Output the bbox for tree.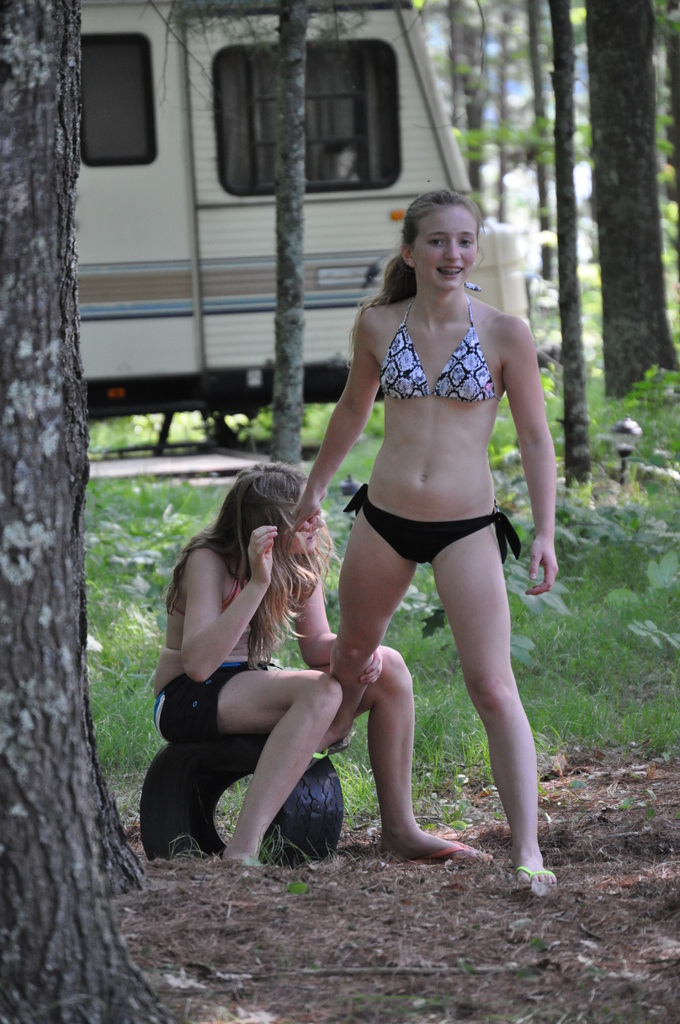
detection(531, 0, 613, 537).
